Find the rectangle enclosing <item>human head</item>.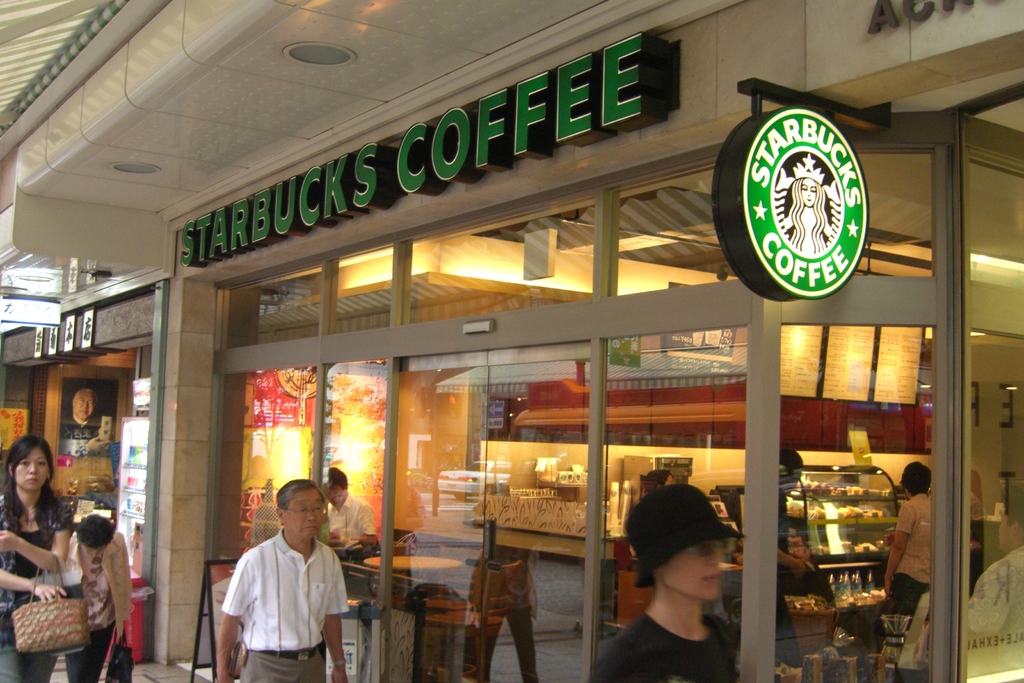
643/467/676/487.
